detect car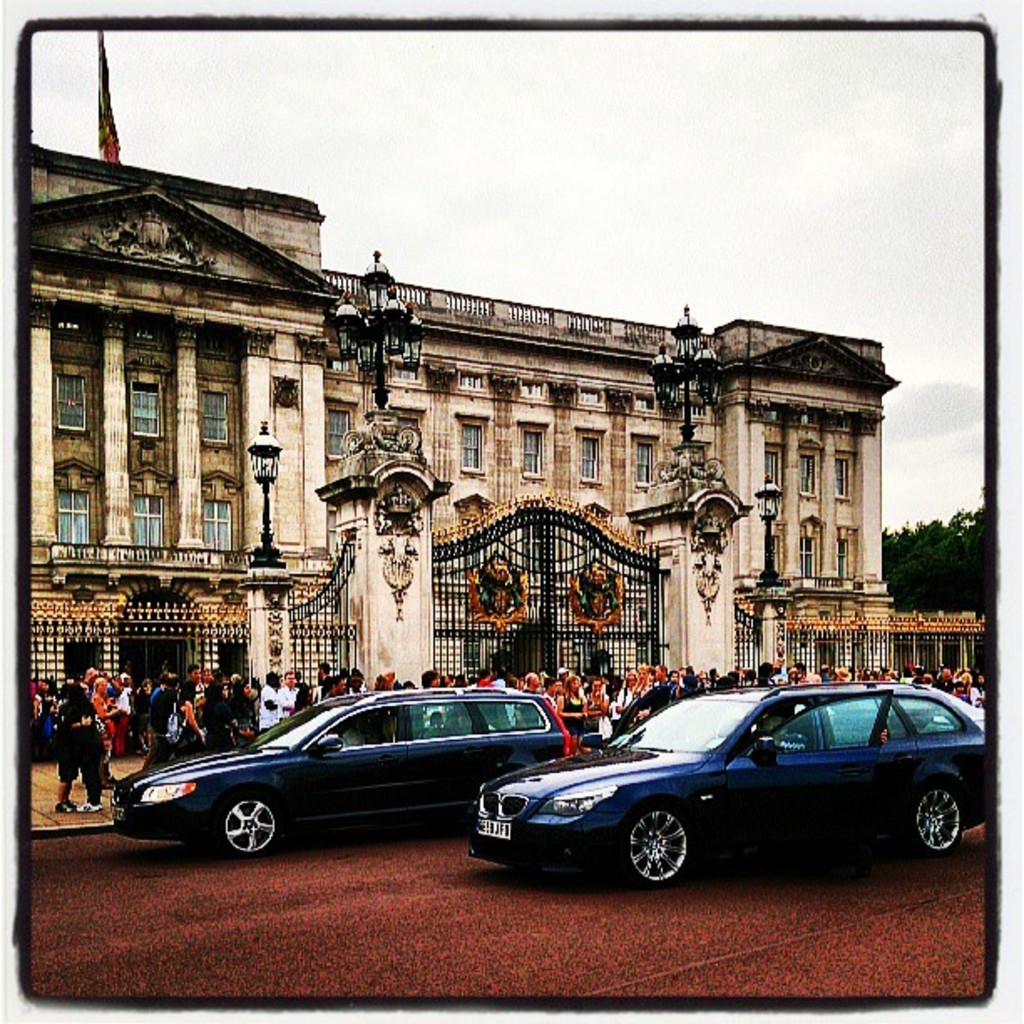
(479, 683, 991, 882)
